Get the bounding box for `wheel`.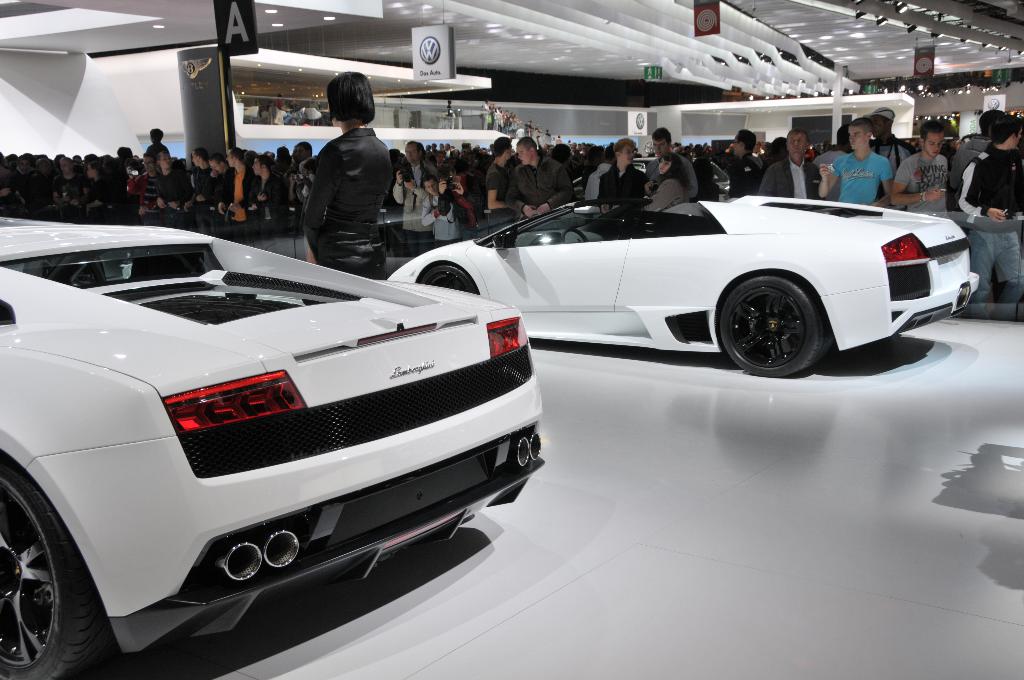
[719, 273, 826, 380].
